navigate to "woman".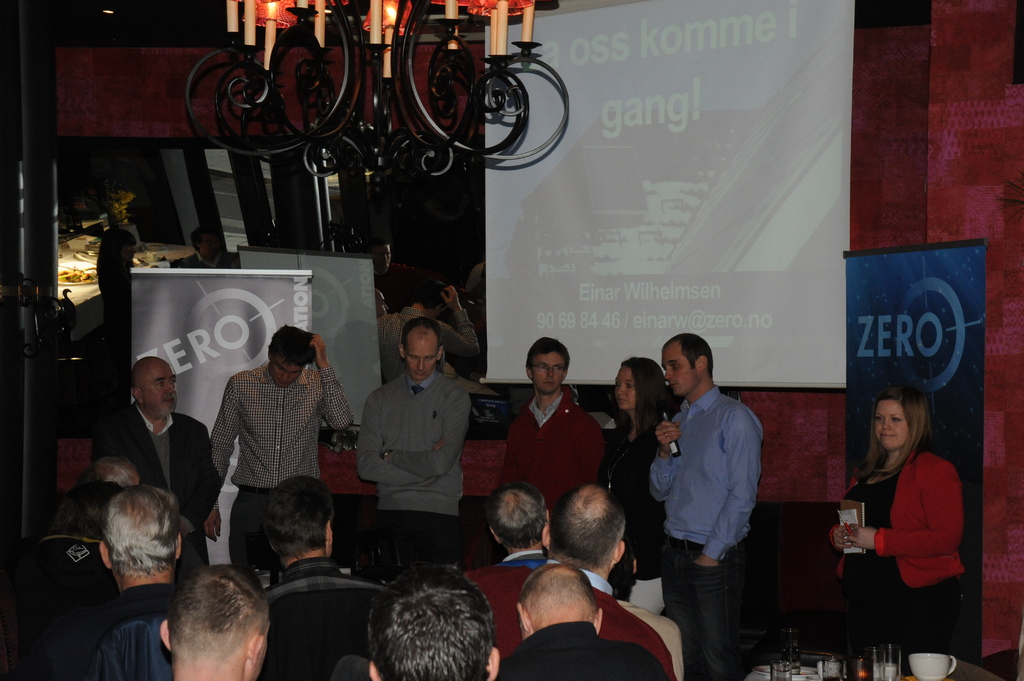
Navigation target: crop(840, 366, 981, 678).
